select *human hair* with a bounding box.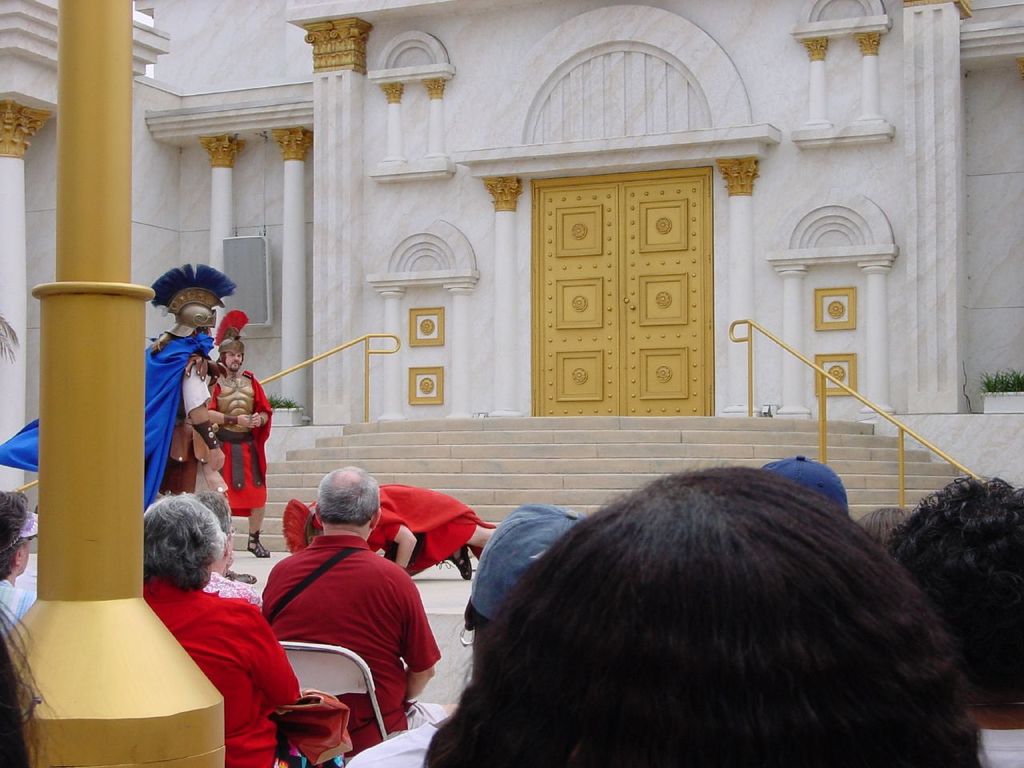
detection(149, 325, 210, 355).
